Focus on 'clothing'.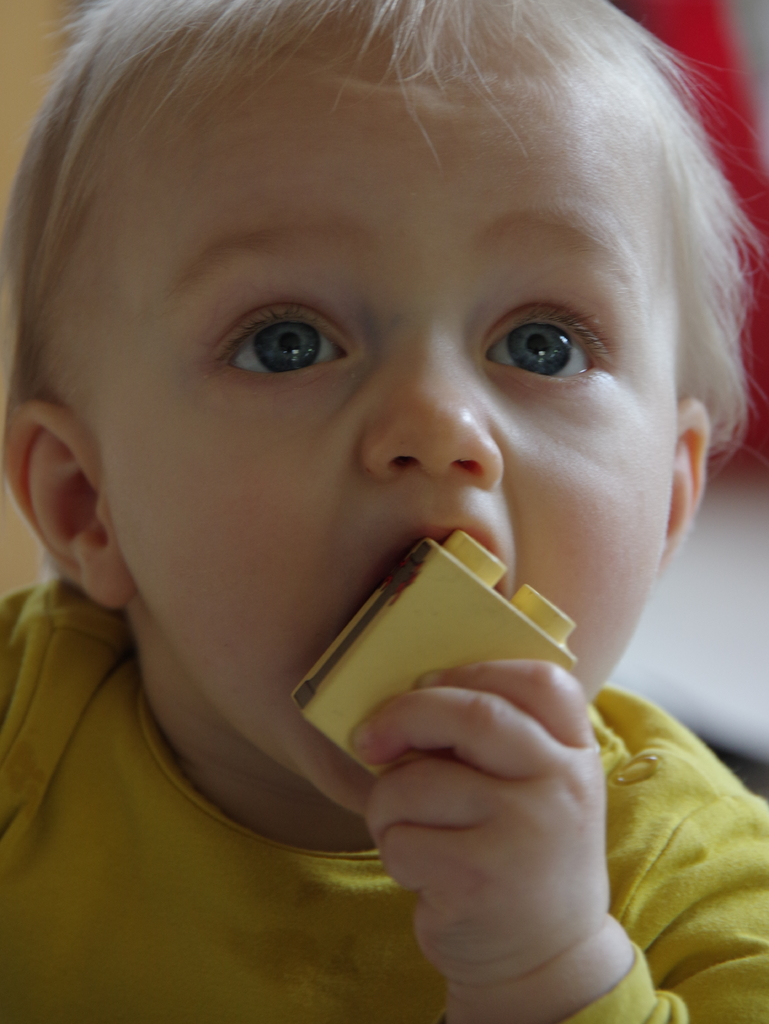
Focused at crop(0, 582, 768, 1023).
